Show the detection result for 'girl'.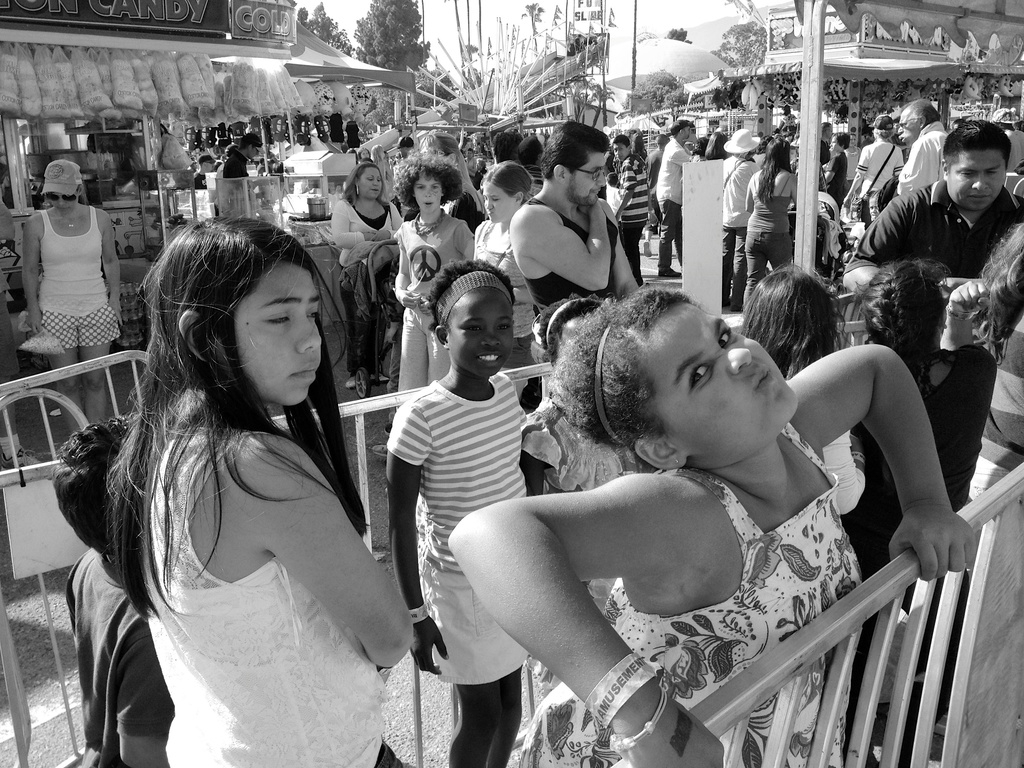
378/263/530/761.
